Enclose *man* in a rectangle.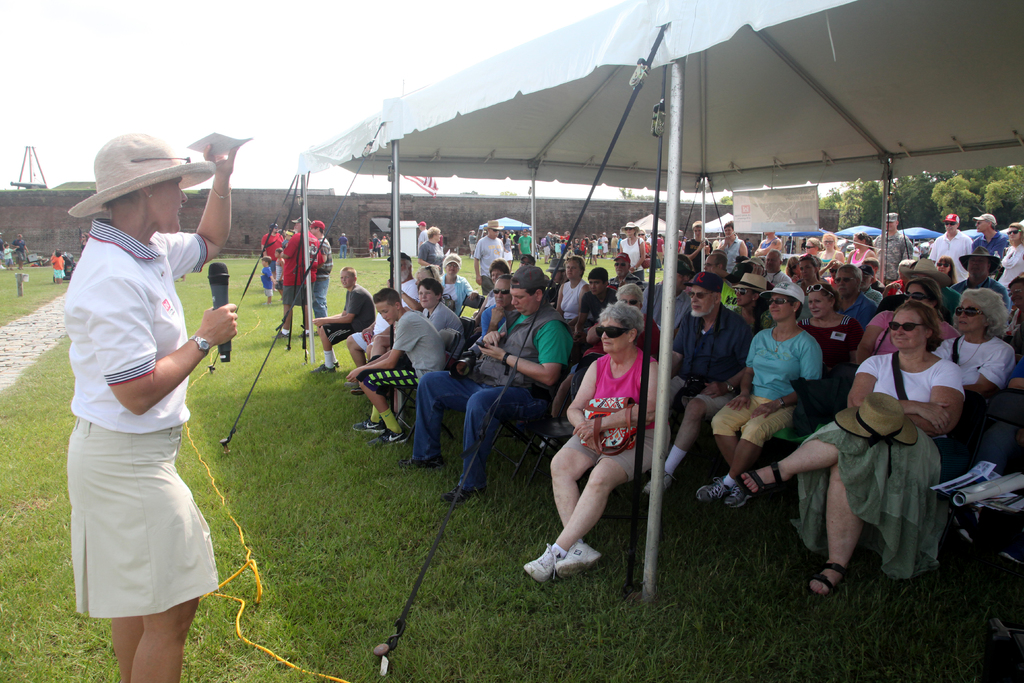
l=653, t=273, r=749, b=492.
